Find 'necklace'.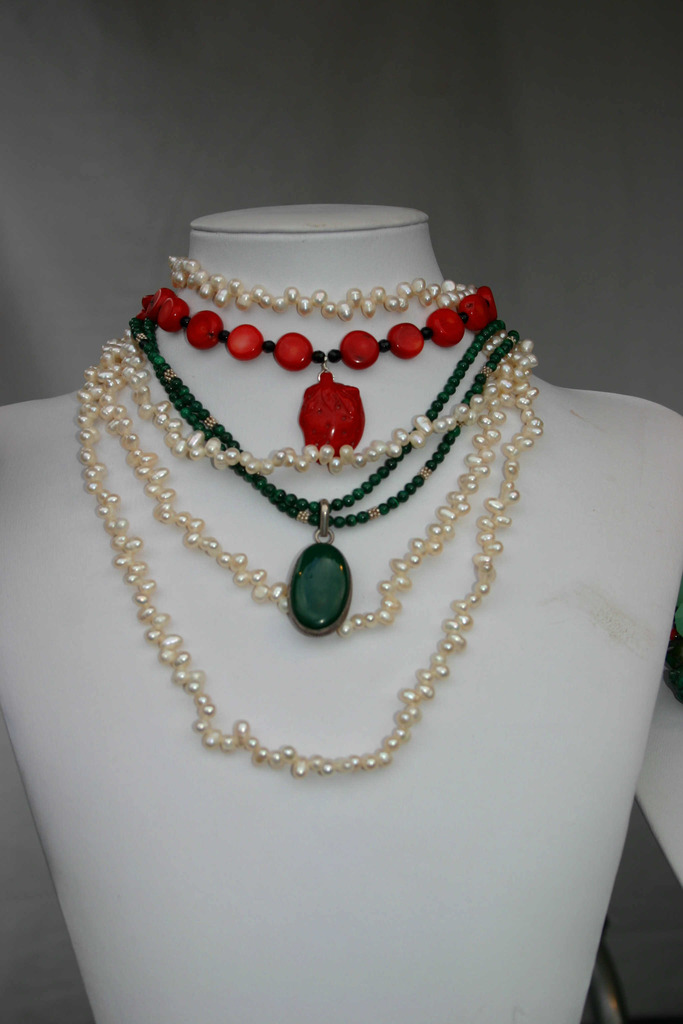
box(76, 252, 540, 778).
